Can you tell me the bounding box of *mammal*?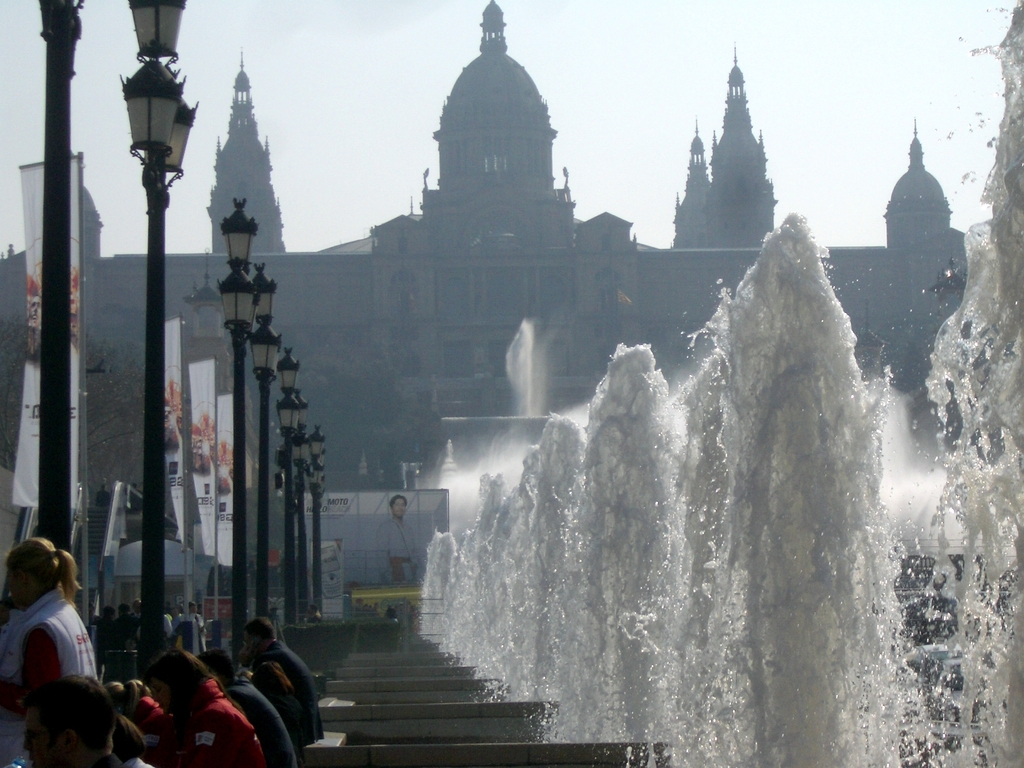
pyautogui.locateOnScreen(376, 492, 422, 586).
